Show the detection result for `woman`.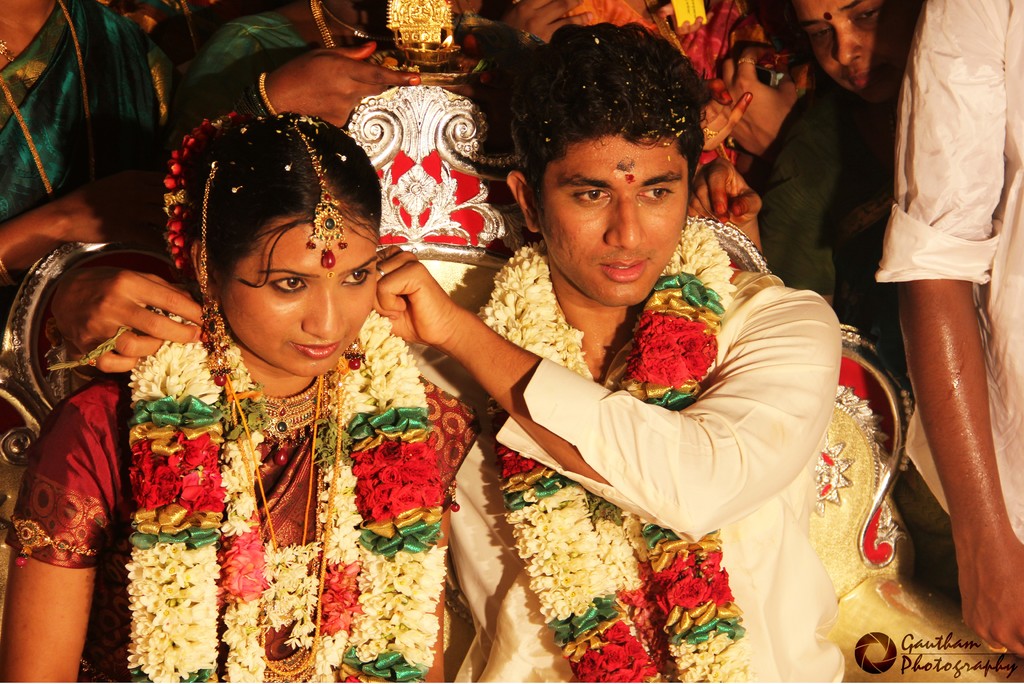
[0, 0, 195, 315].
